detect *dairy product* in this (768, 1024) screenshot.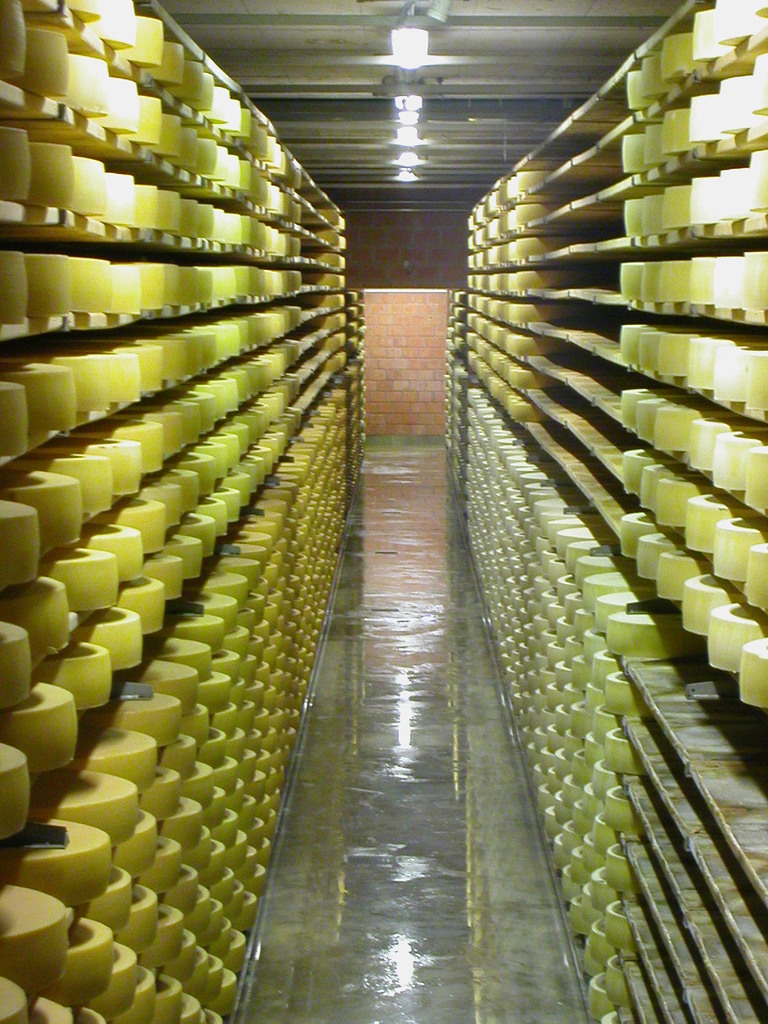
Detection: locate(166, 266, 198, 314).
